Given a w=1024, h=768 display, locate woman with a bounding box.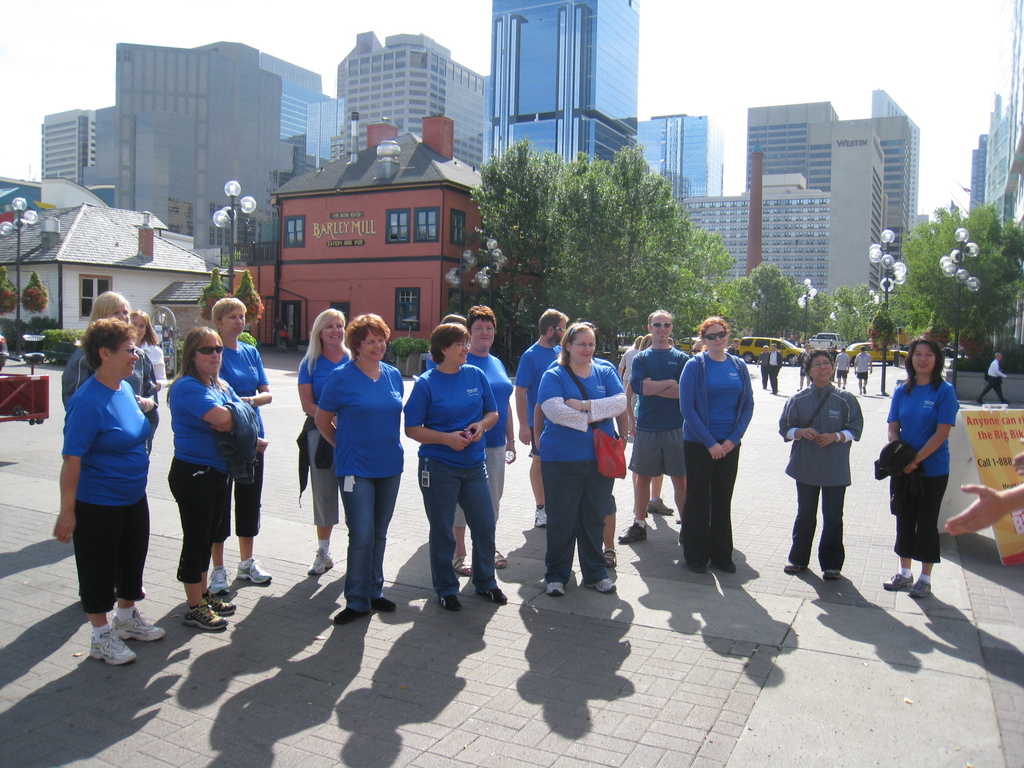
Located: detection(777, 347, 865, 579).
